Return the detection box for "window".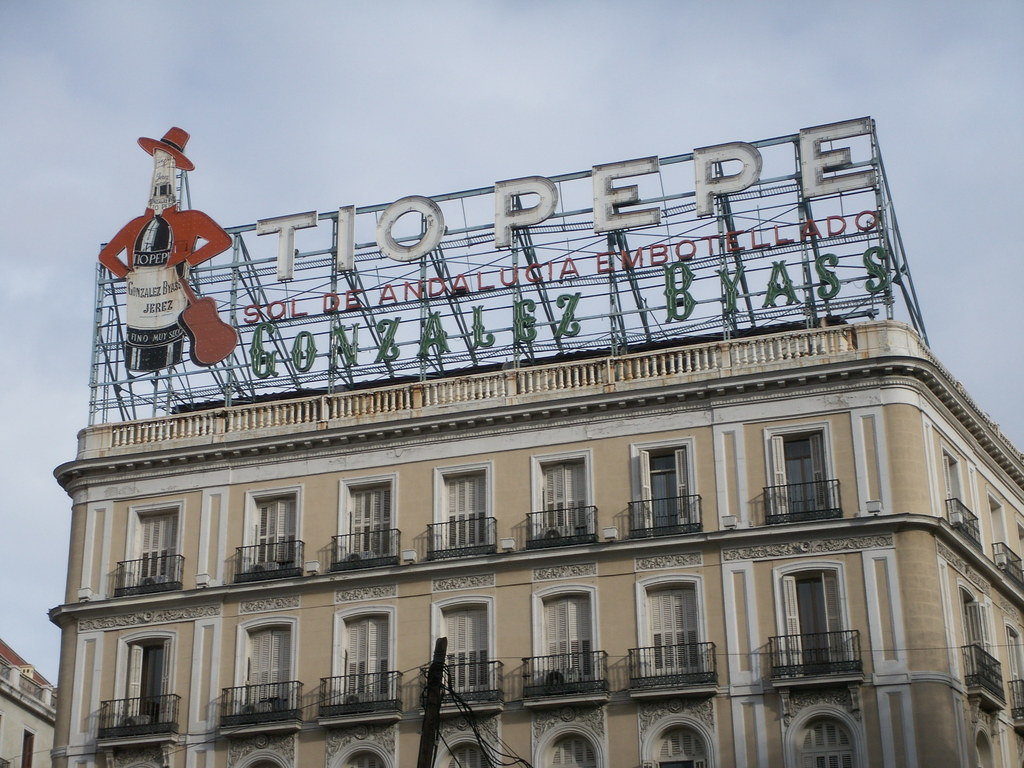
[x1=341, y1=474, x2=399, y2=563].
